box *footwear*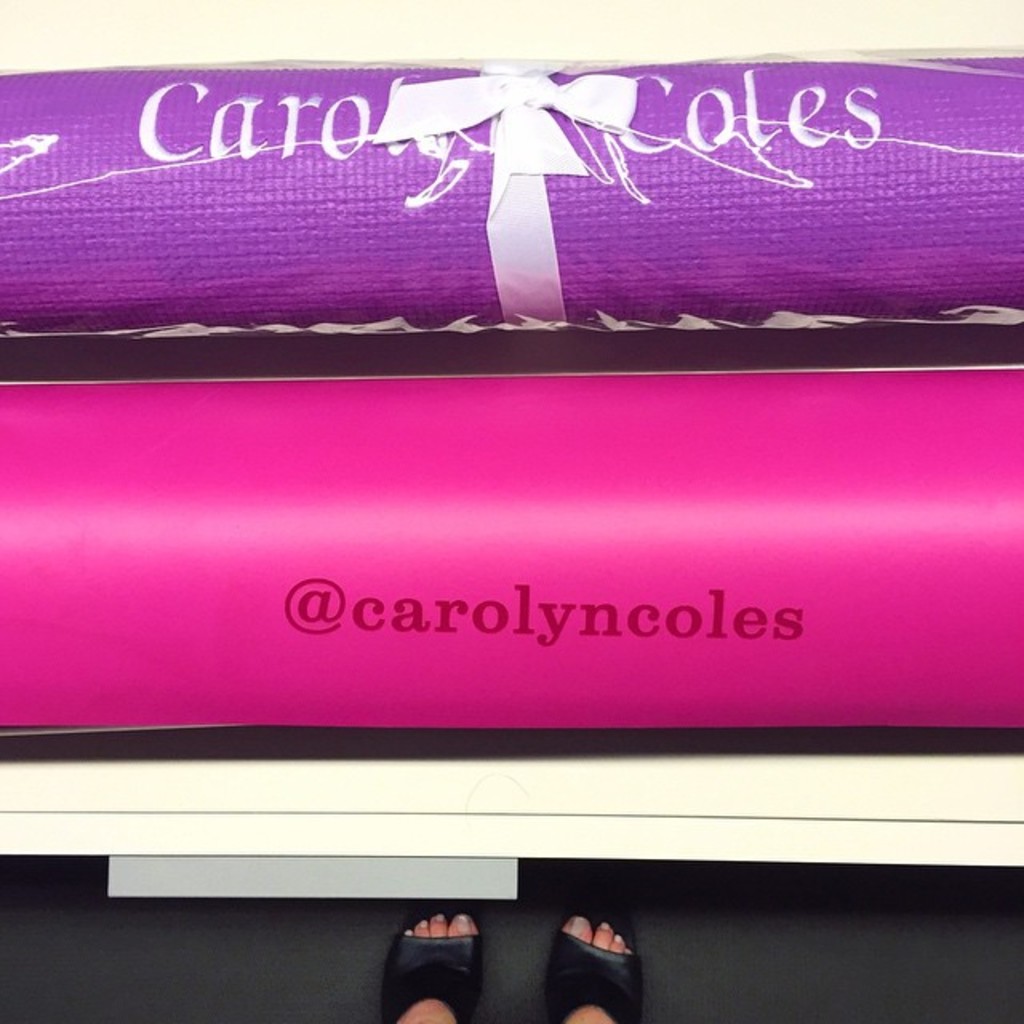
[left=539, top=882, right=645, bottom=1022]
